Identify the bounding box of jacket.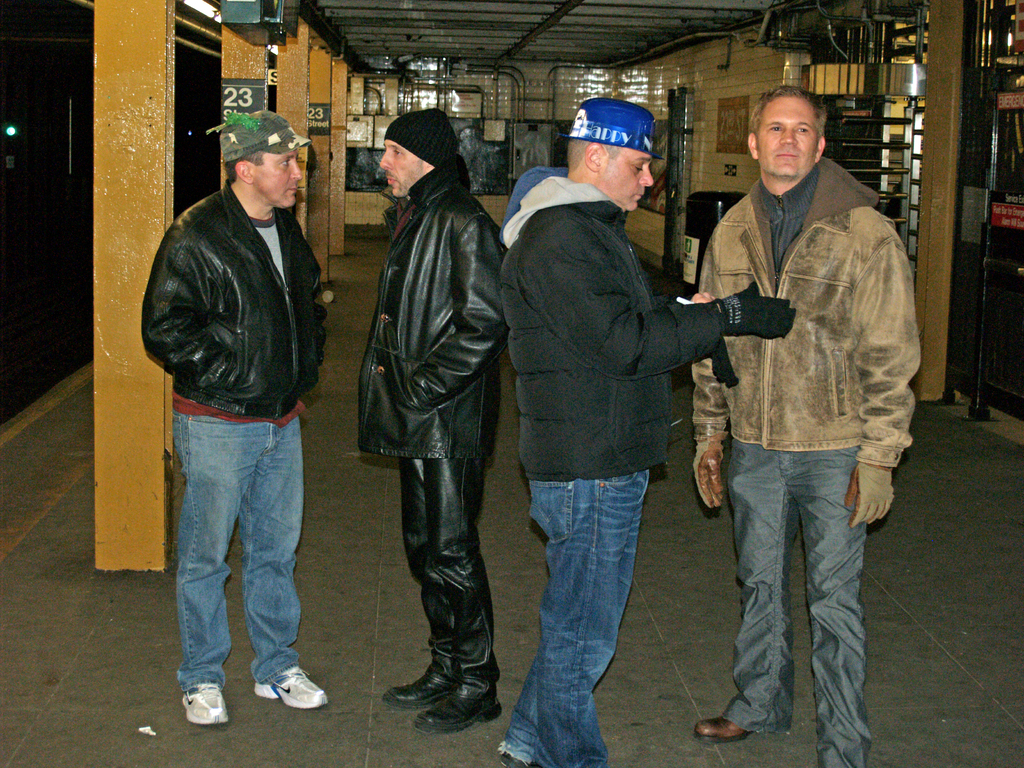
crop(143, 143, 330, 420).
